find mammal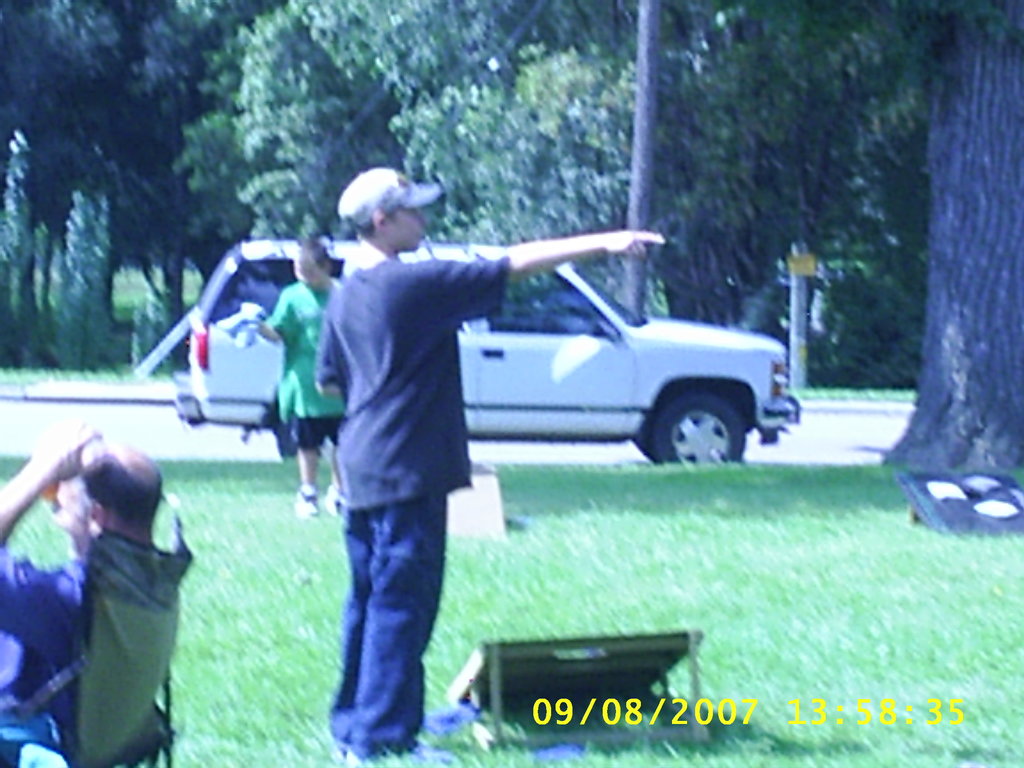
[left=244, top=233, right=338, bottom=516]
